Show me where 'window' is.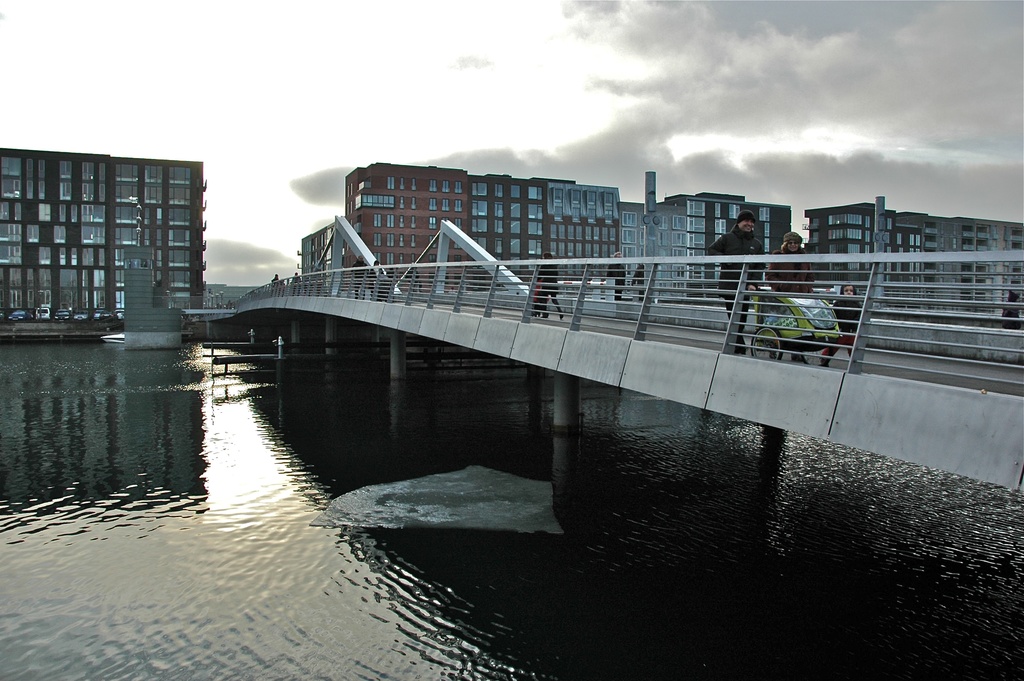
'window' is at x1=714 y1=203 x2=722 y2=216.
